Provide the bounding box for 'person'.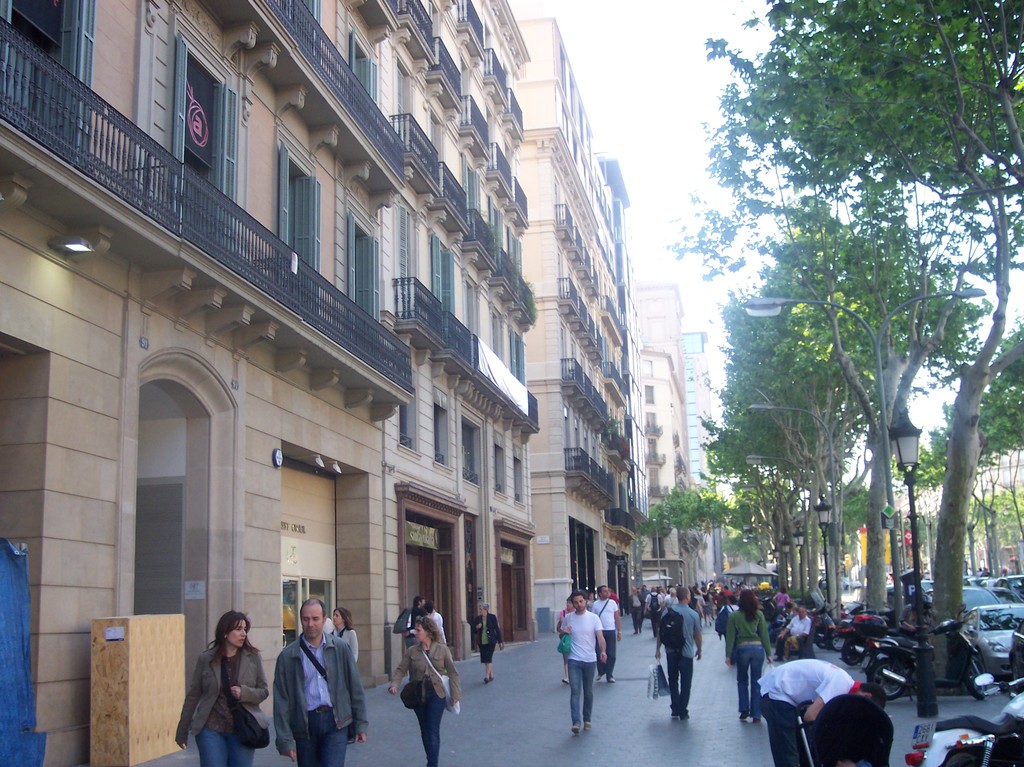
760 659 889 766.
